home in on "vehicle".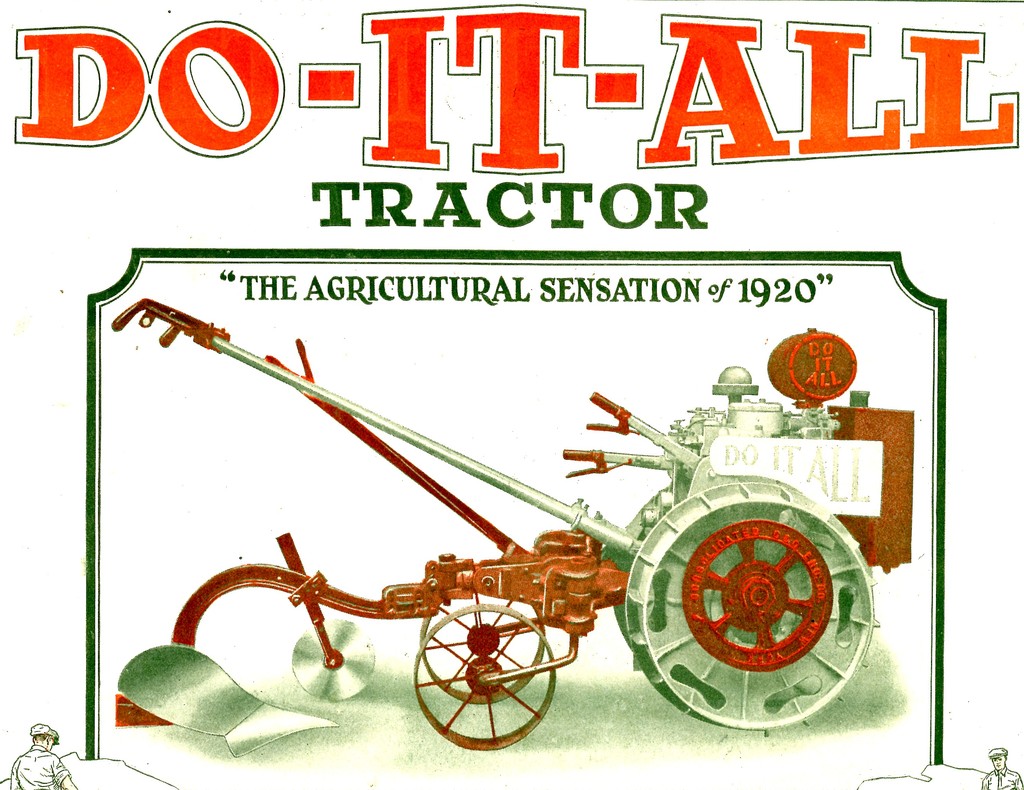
Homed in at bbox=[106, 314, 917, 757].
